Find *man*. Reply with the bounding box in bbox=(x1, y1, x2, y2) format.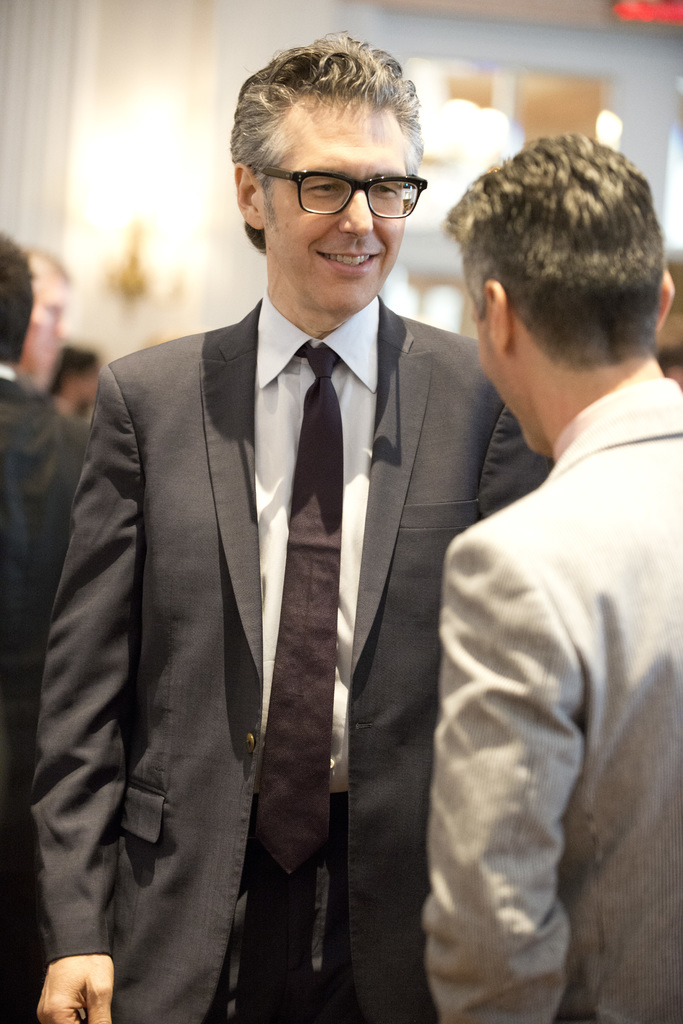
bbox=(0, 233, 93, 1023).
